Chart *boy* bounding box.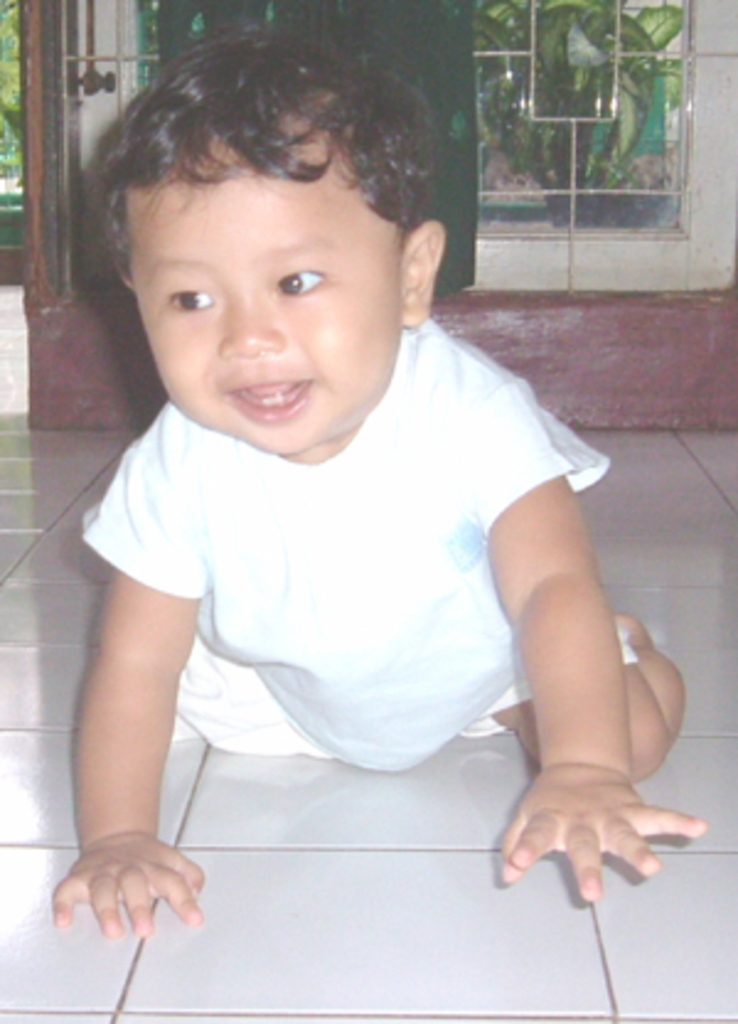
Charted: bbox=(49, 22, 704, 943).
